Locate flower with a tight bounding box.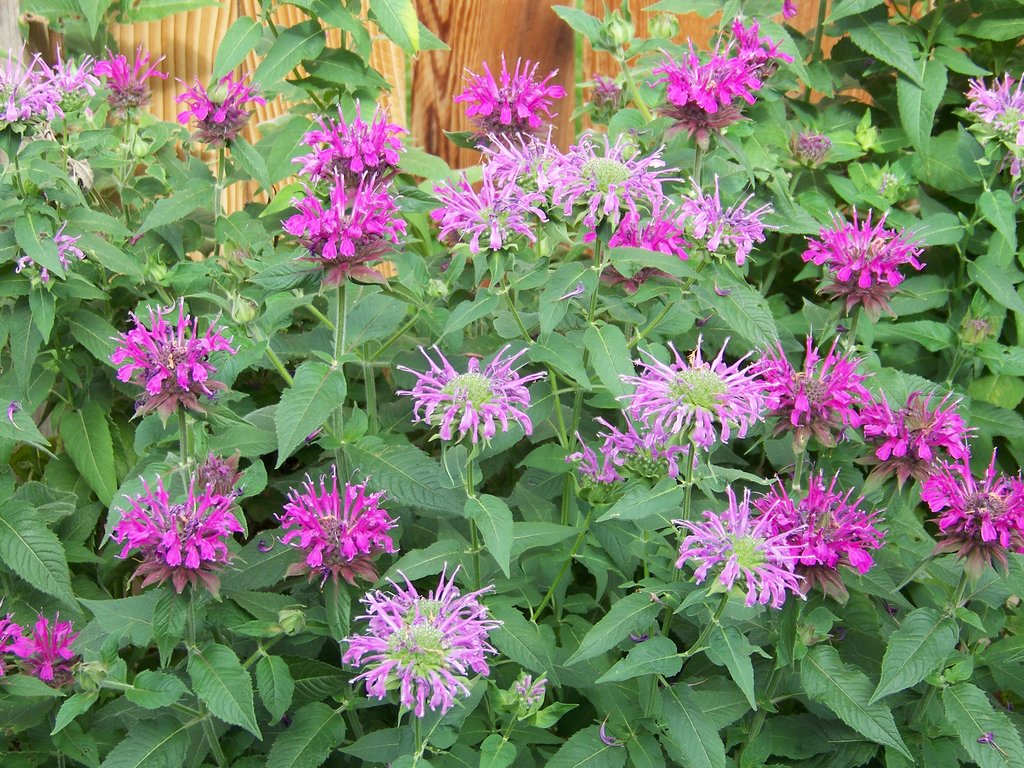
bbox(609, 326, 787, 463).
